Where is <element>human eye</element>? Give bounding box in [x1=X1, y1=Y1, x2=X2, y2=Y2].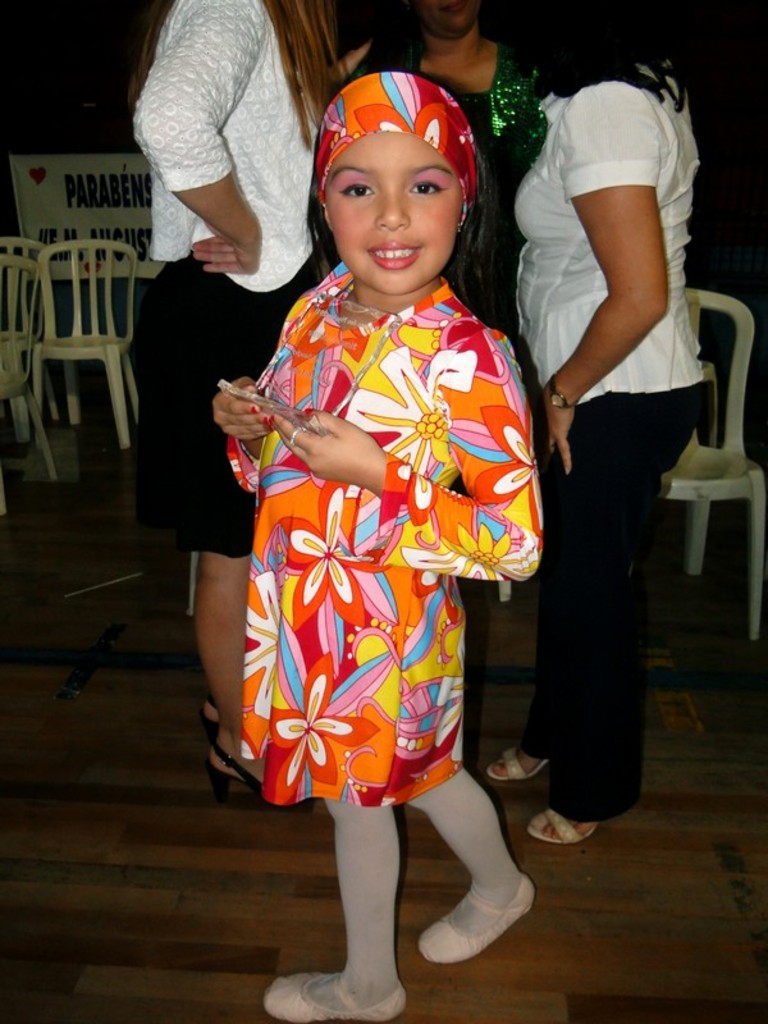
[x1=403, y1=178, x2=448, y2=200].
